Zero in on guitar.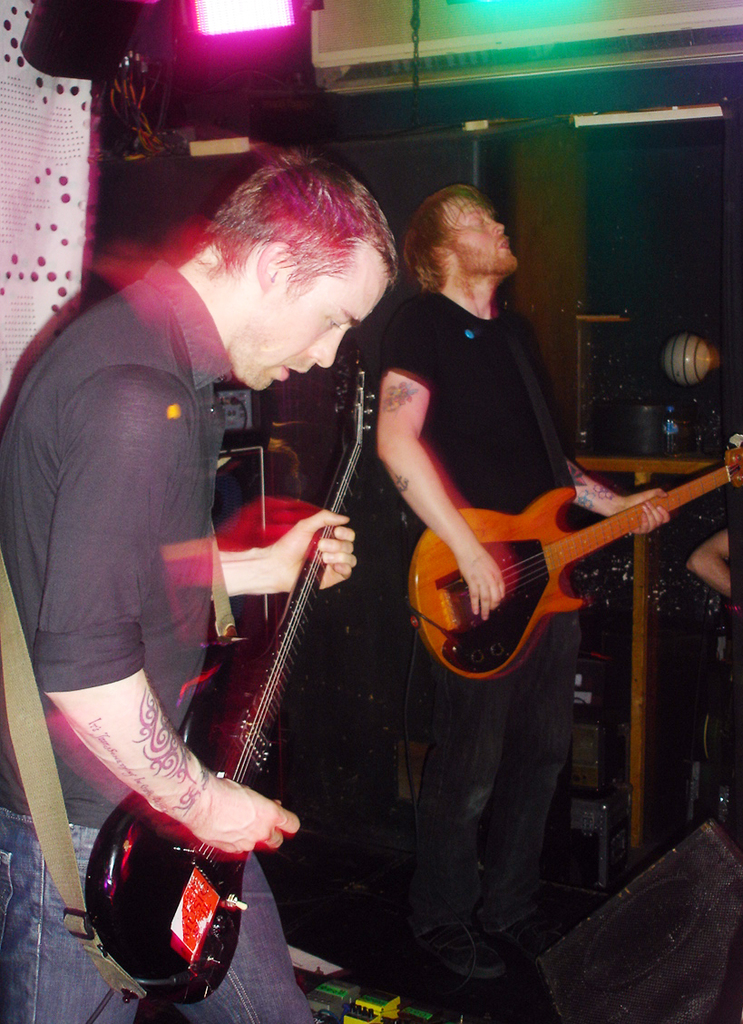
Zeroed in: {"x1": 79, "y1": 358, "x2": 378, "y2": 1012}.
